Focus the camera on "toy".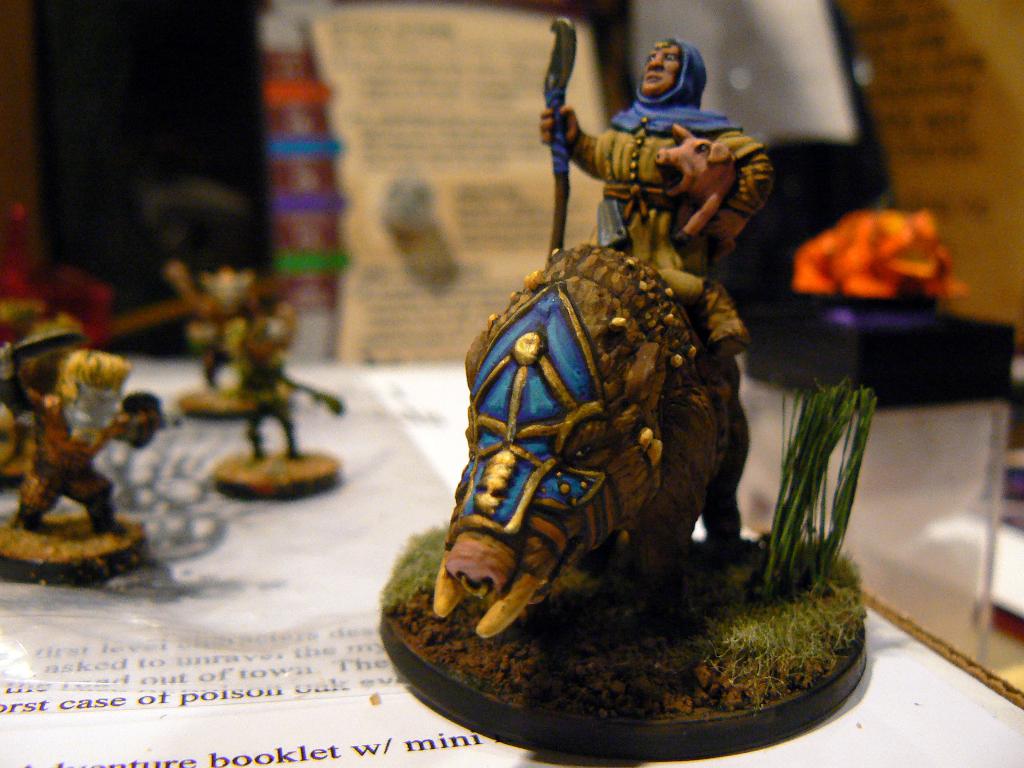
Focus region: locate(0, 349, 169, 536).
